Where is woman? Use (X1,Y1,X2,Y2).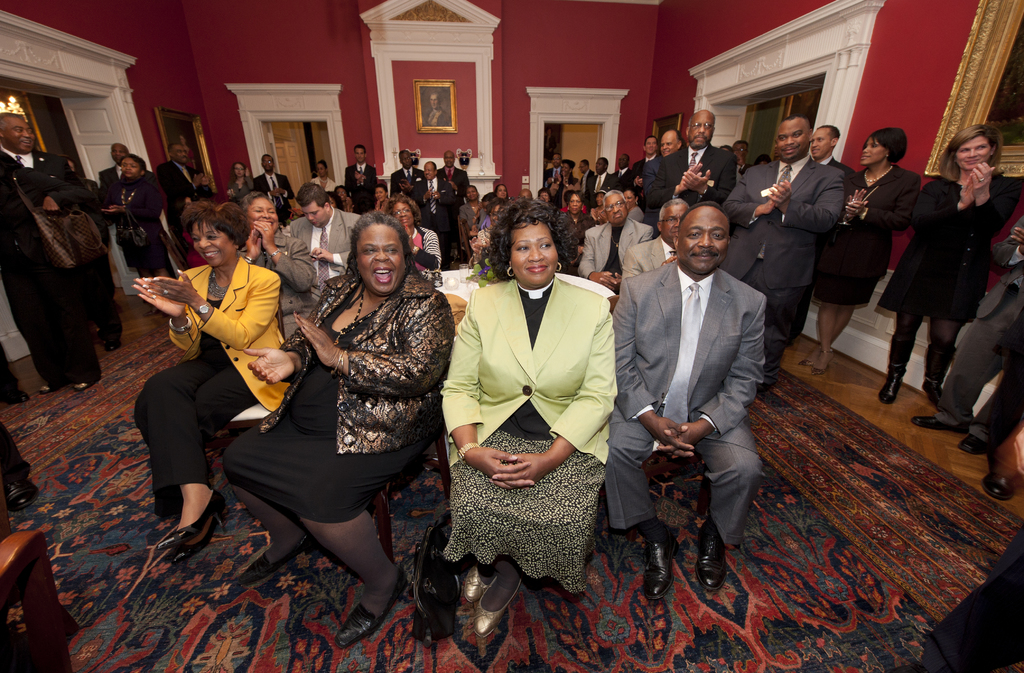
(791,124,924,378).
